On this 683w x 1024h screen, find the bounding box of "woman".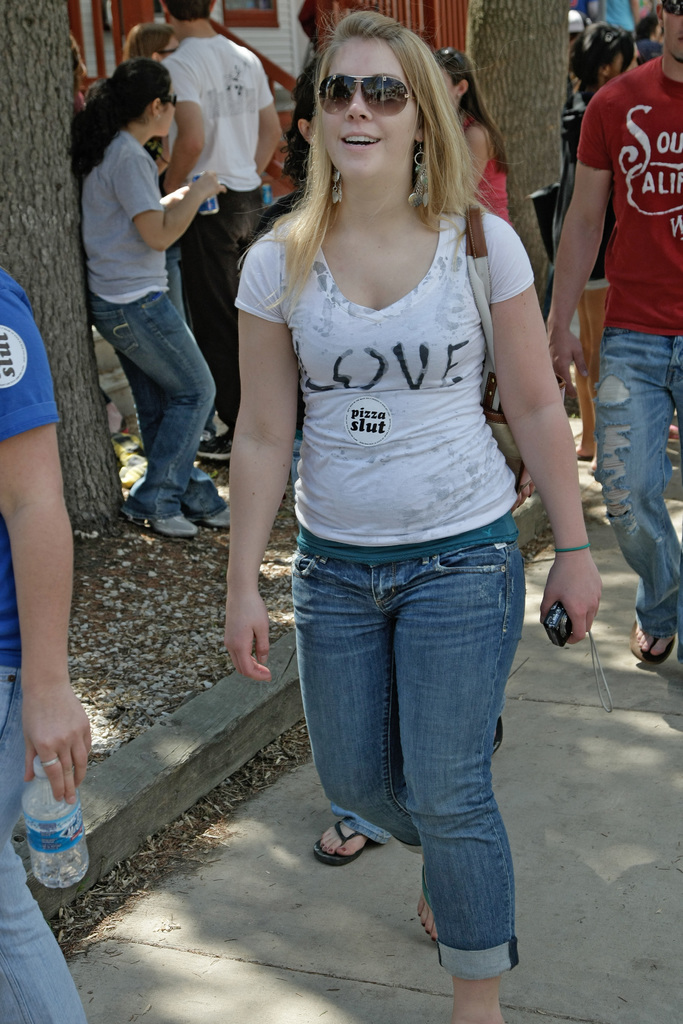
Bounding box: 434 46 513 225.
